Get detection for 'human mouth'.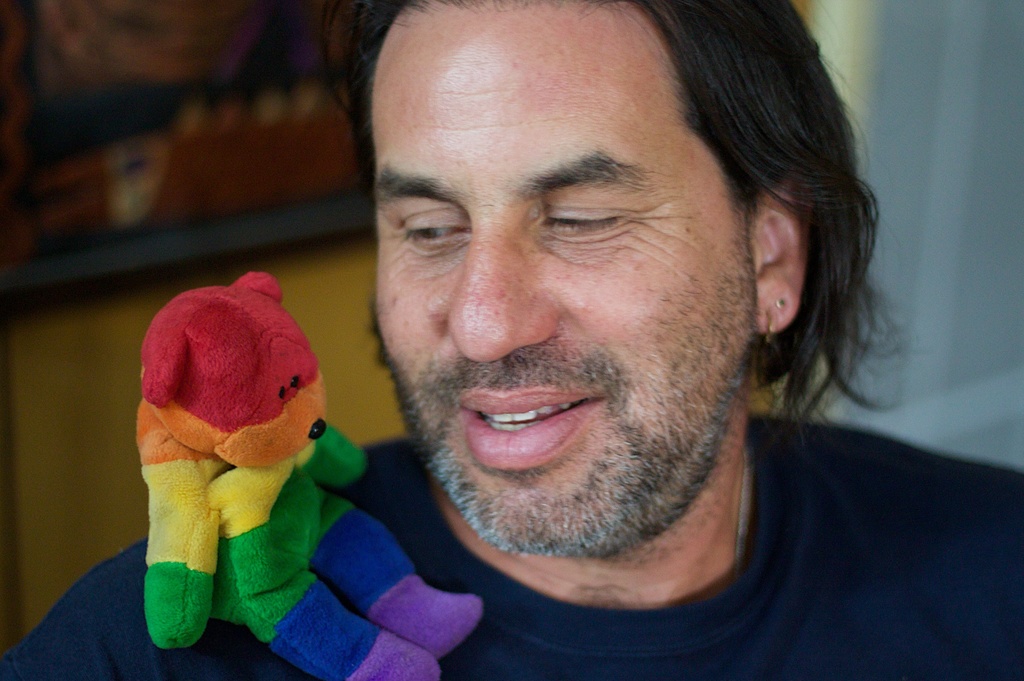
Detection: (left=444, top=376, right=607, bottom=490).
